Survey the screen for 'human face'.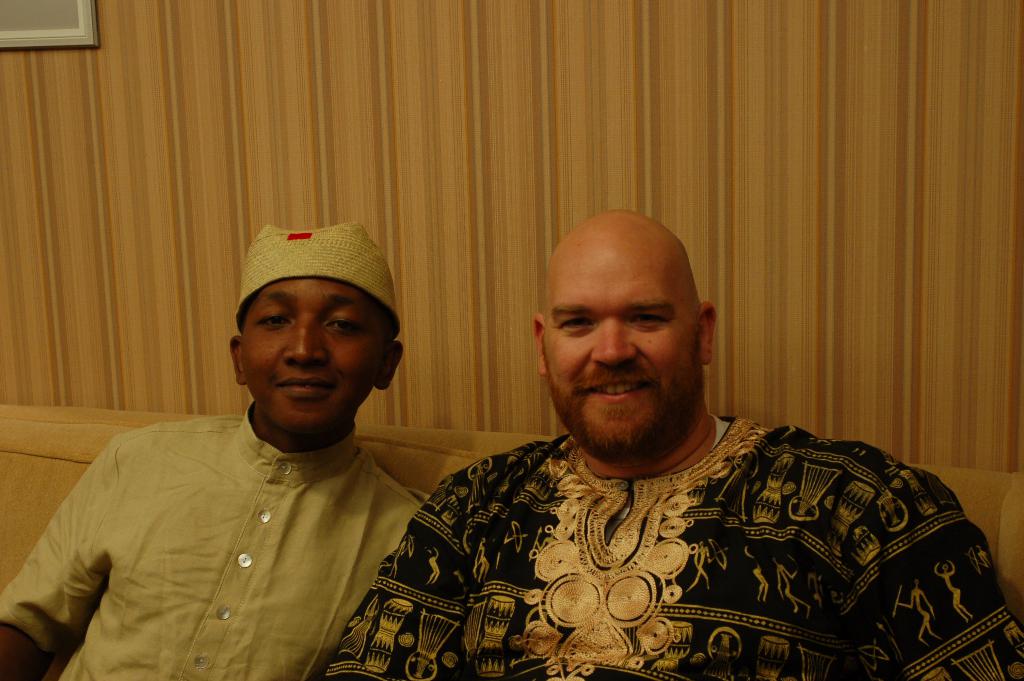
Survey found: box(540, 245, 699, 462).
